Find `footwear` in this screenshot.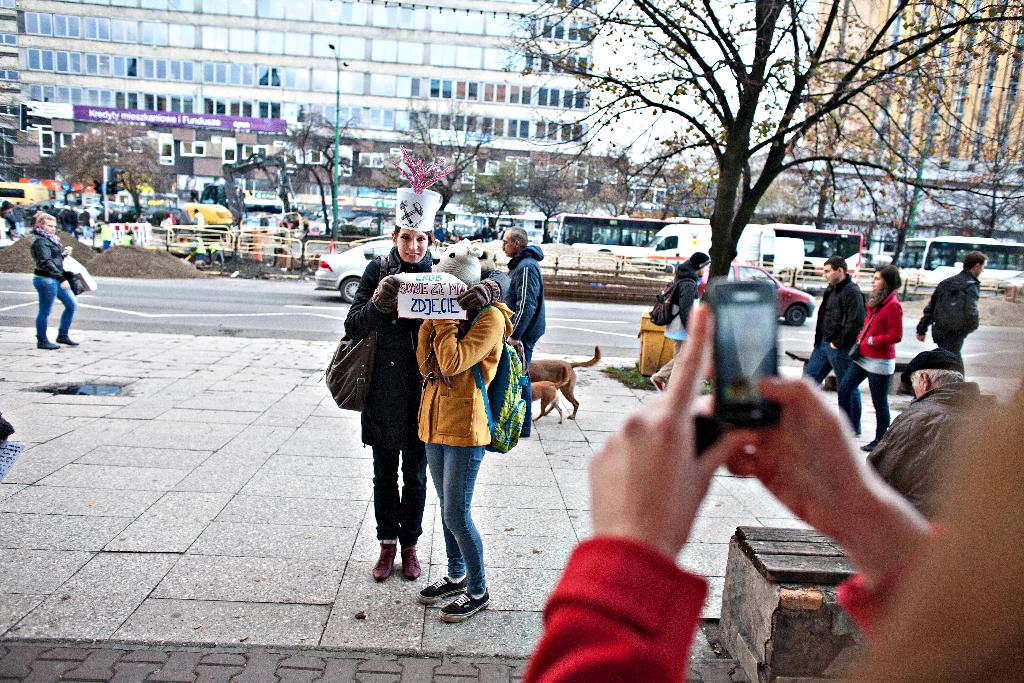
The bounding box for `footwear` is bbox=(369, 539, 394, 581).
